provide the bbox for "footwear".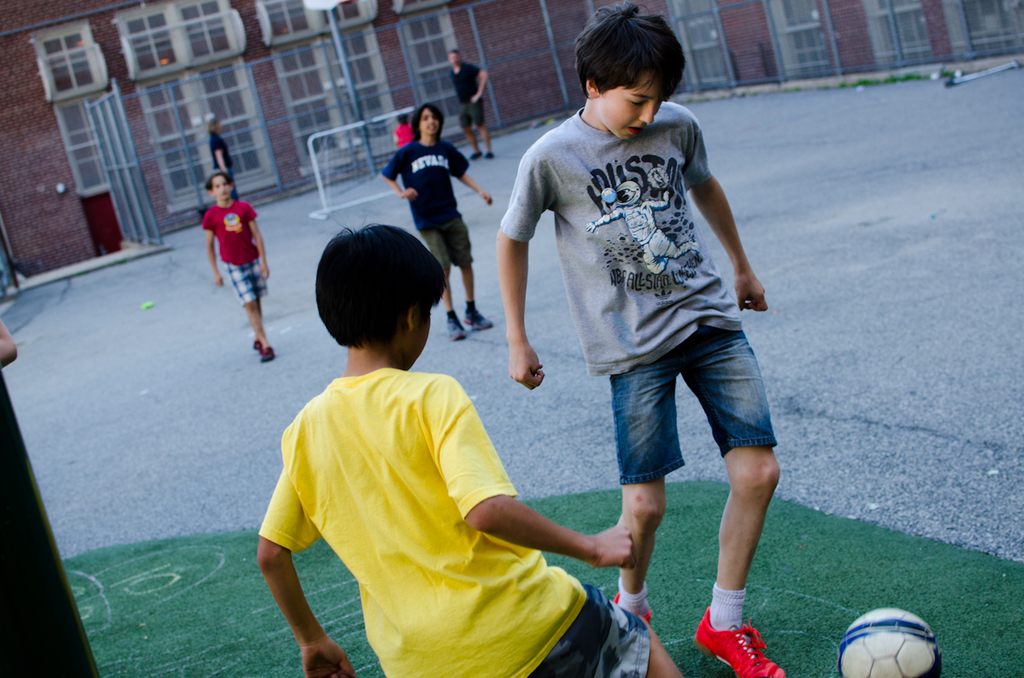
(252,333,261,348).
